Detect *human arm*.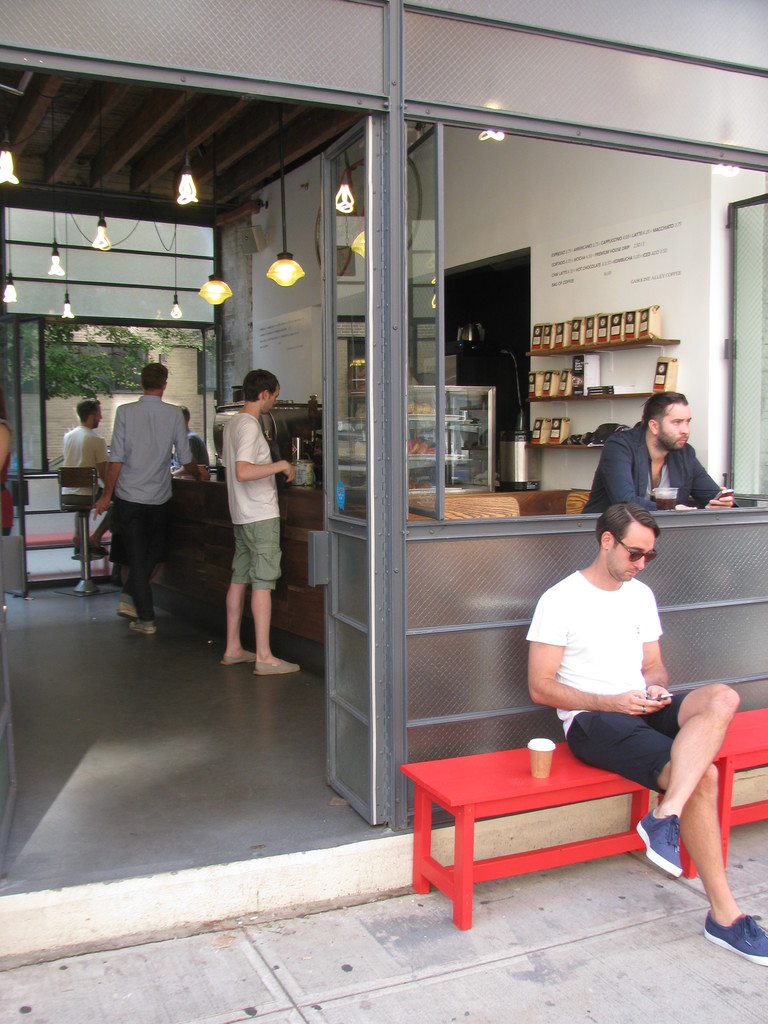
Detected at [641,592,677,709].
